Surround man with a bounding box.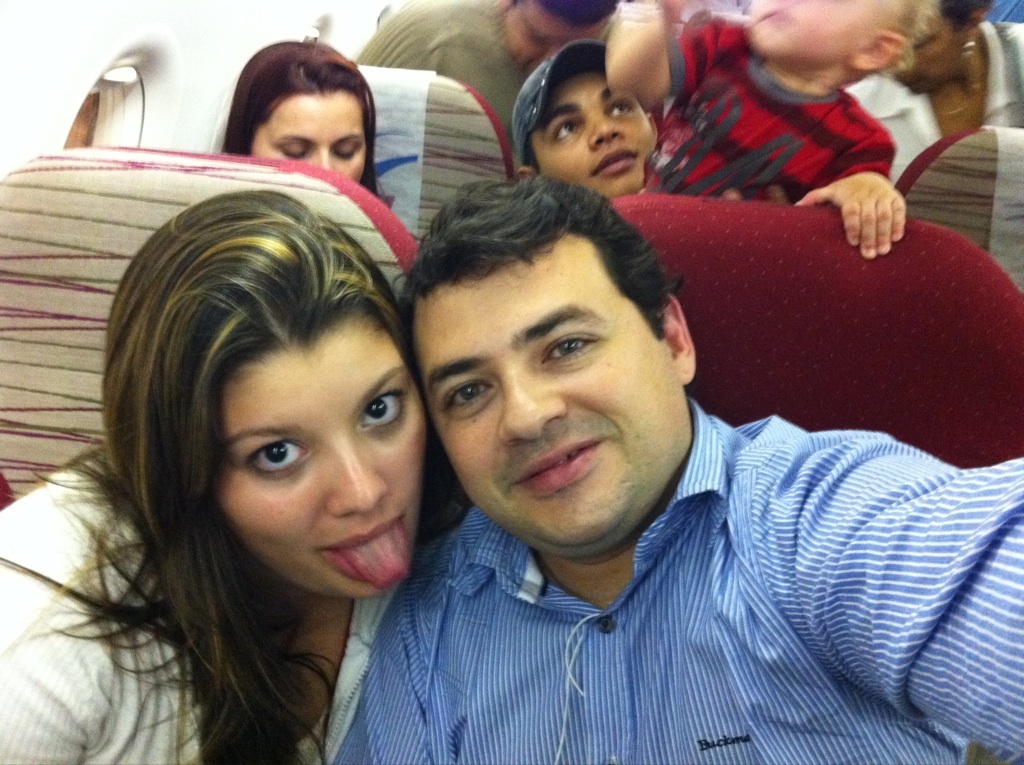
[510, 41, 656, 203].
